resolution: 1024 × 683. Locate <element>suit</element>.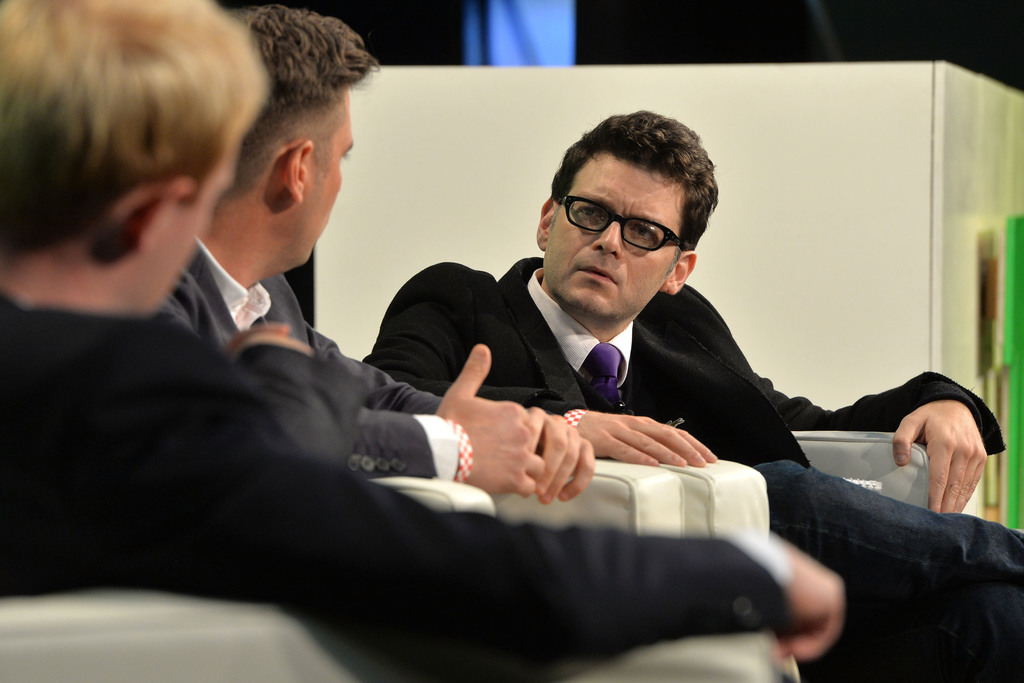
BBox(0, 278, 797, 682).
